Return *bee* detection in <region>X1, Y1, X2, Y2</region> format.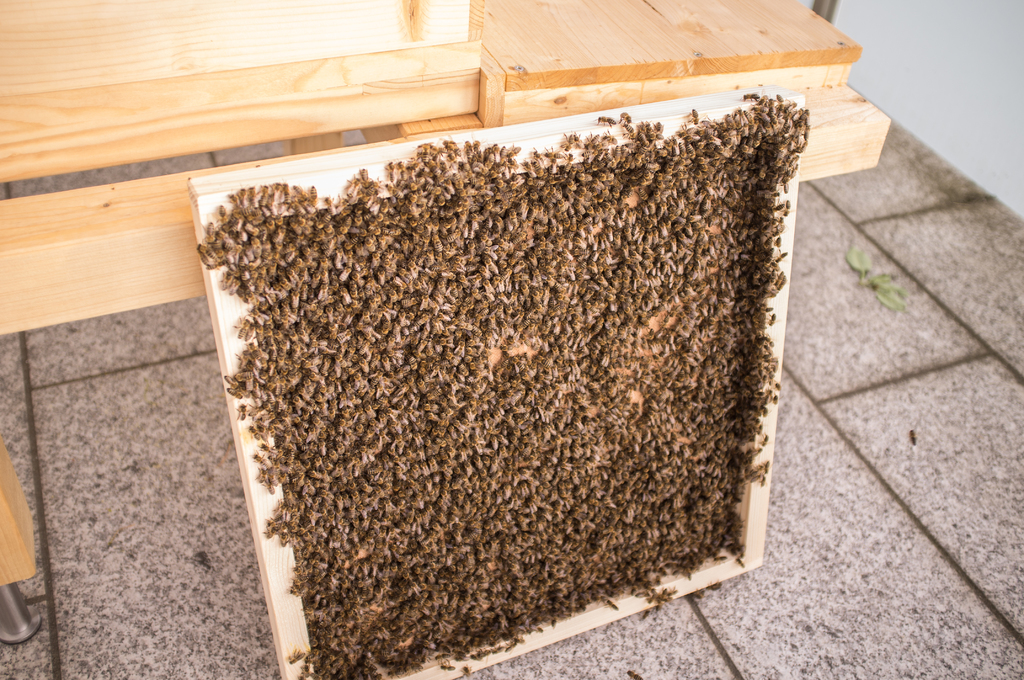
<region>624, 668, 641, 679</region>.
